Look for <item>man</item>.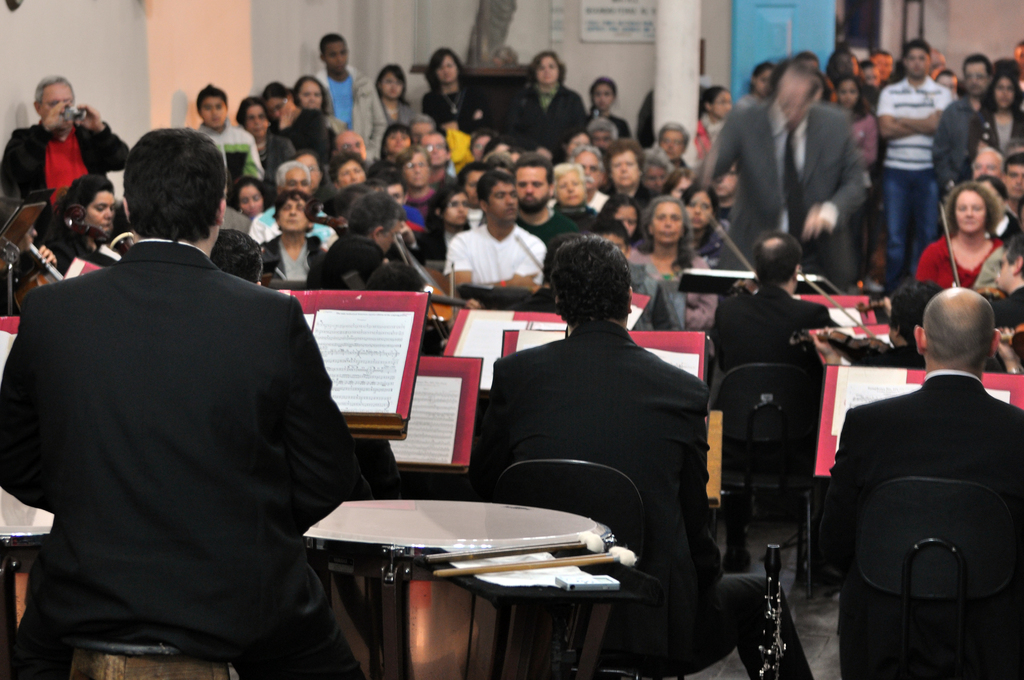
Found: x1=10 y1=114 x2=369 y2=671.
